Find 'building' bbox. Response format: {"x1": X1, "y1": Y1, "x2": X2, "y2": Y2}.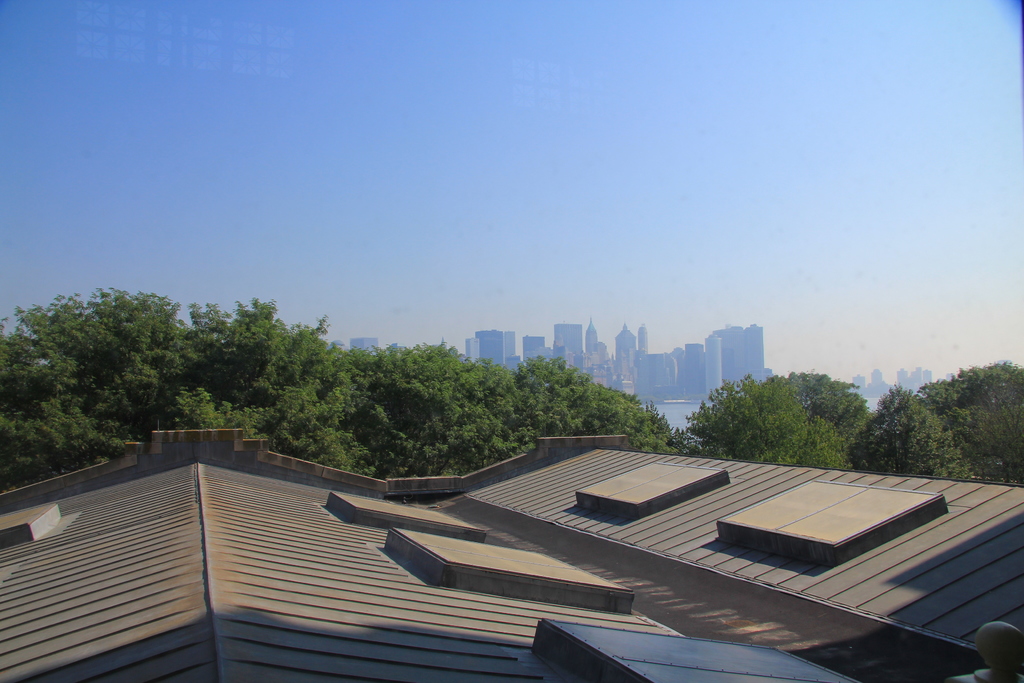
{"x1": 348, "y1": 335, "x2": 378, "y2": 349}.
